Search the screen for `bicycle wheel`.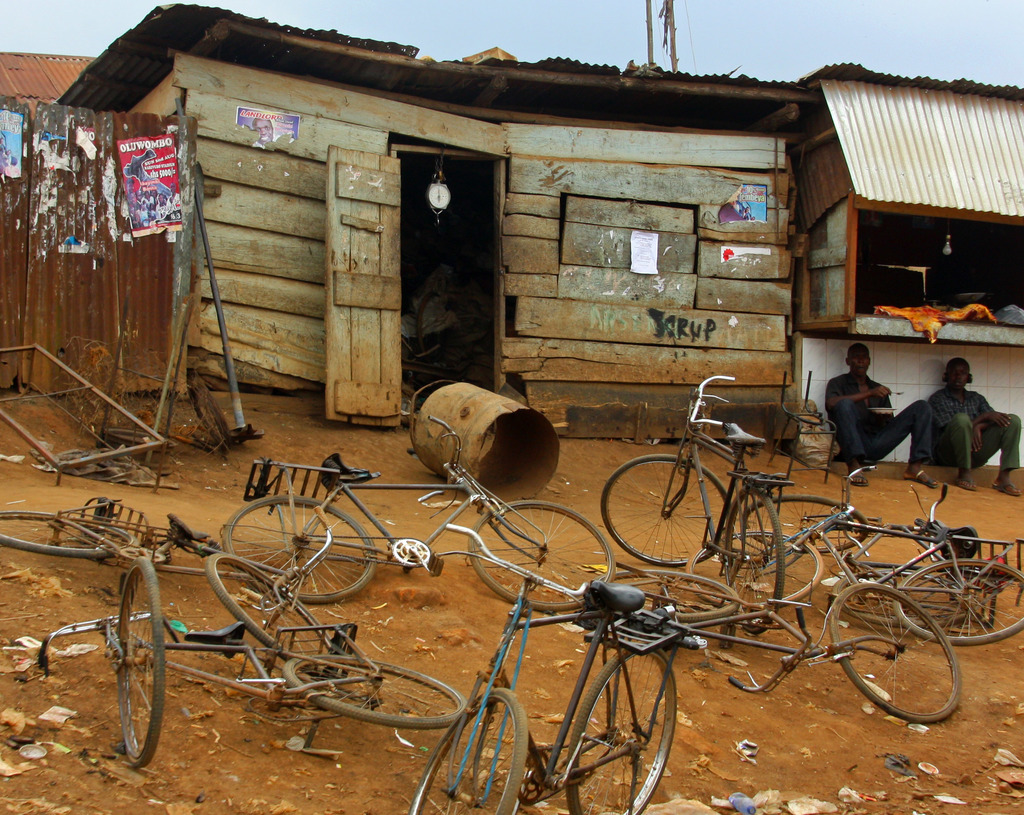
Found at locate(614, 467, 714, 574).
